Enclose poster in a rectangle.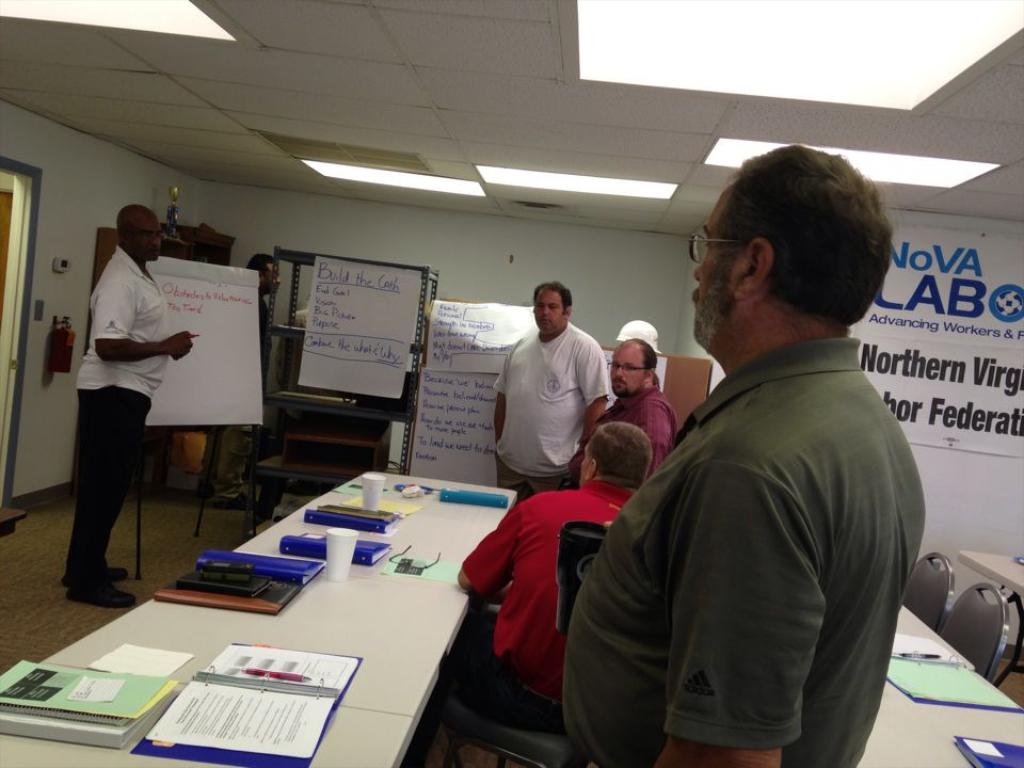
box(406, 367, 503, 486).
